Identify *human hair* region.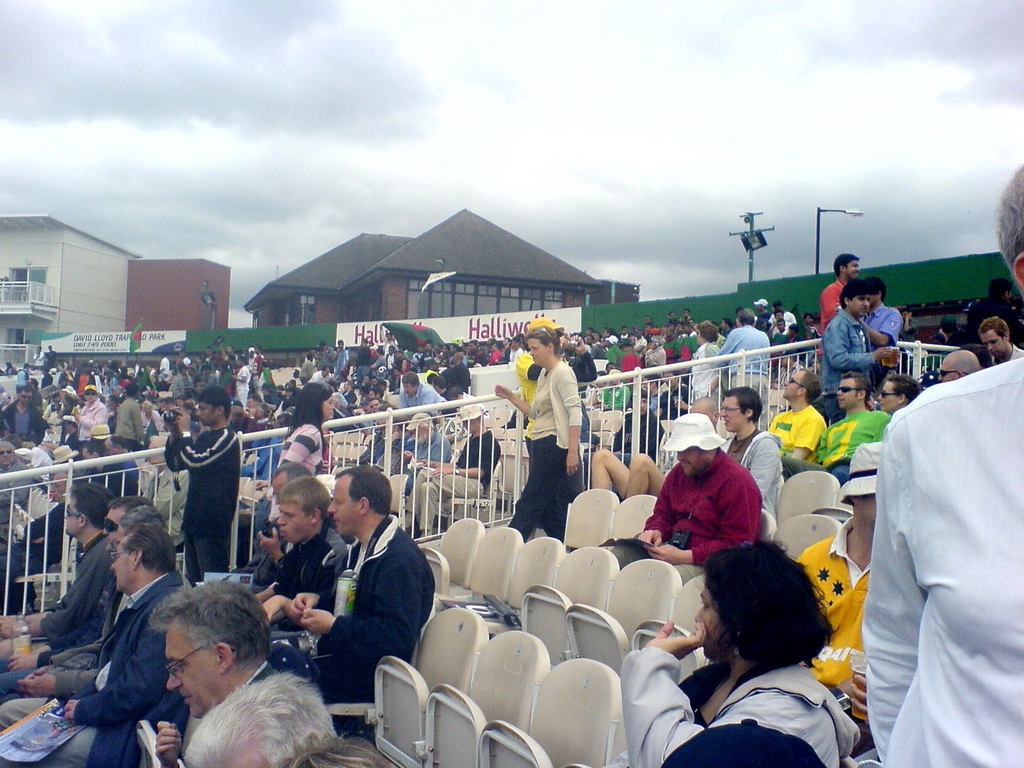
Region: 337/465/394/518.
